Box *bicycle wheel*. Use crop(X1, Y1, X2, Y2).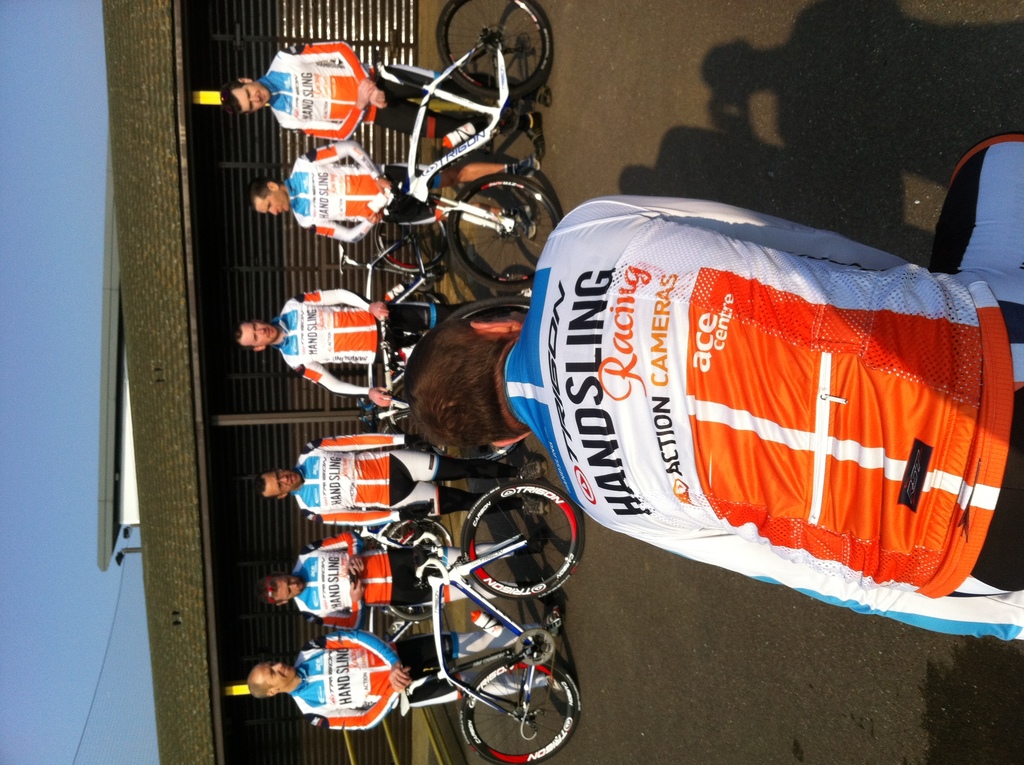
crop(456, 656, 579, 764).
